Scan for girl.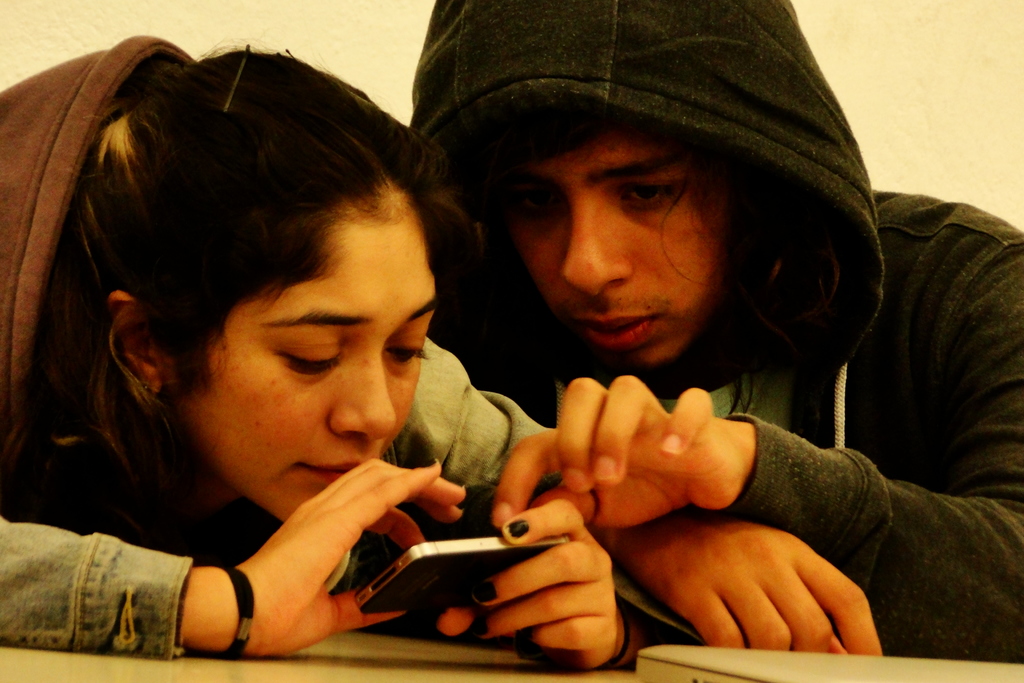
Scan result: x1=0 y1=46 x2=643 y2=674.
